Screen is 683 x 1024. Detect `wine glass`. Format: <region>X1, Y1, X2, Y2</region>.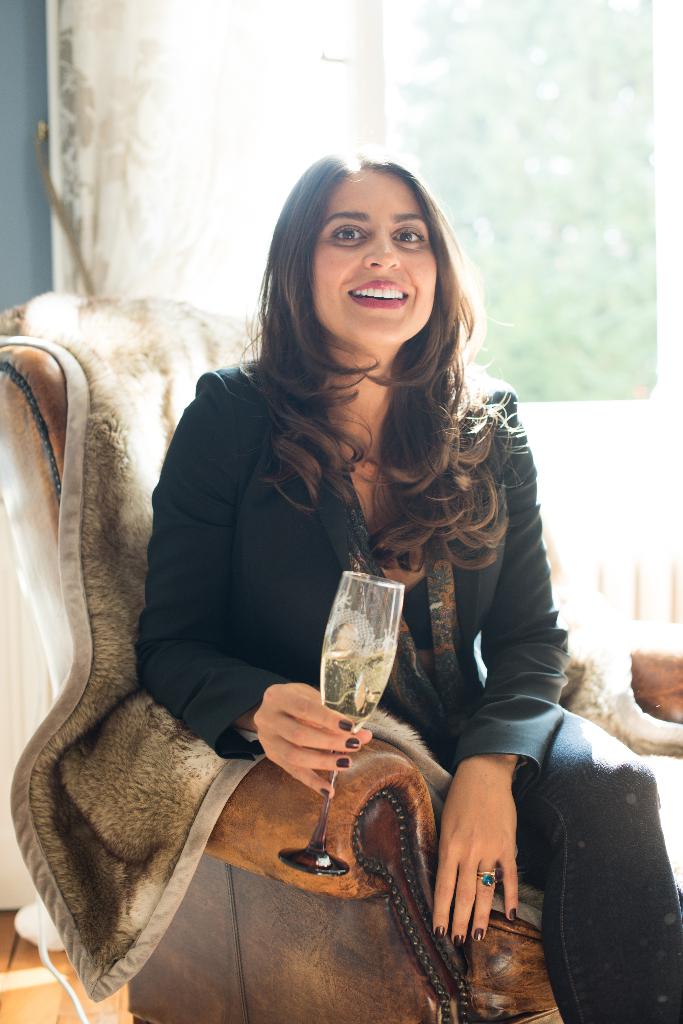
<region>275, 570, 407, 875</region>.
